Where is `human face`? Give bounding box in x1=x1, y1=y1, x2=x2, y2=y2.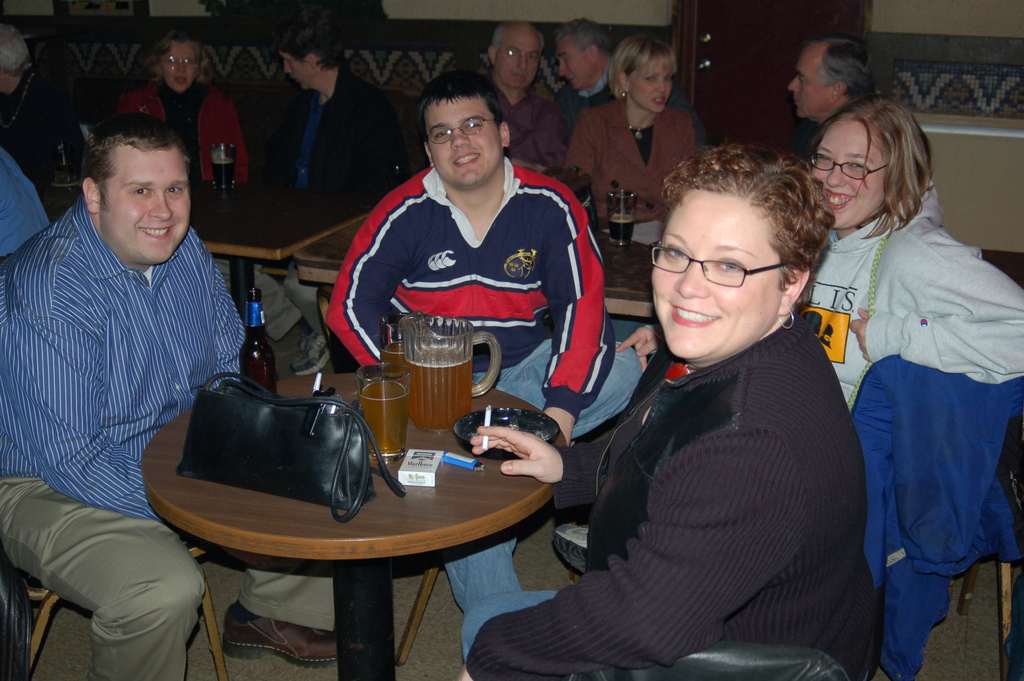
x1=431, y1=95, x2=499, y2=192.
